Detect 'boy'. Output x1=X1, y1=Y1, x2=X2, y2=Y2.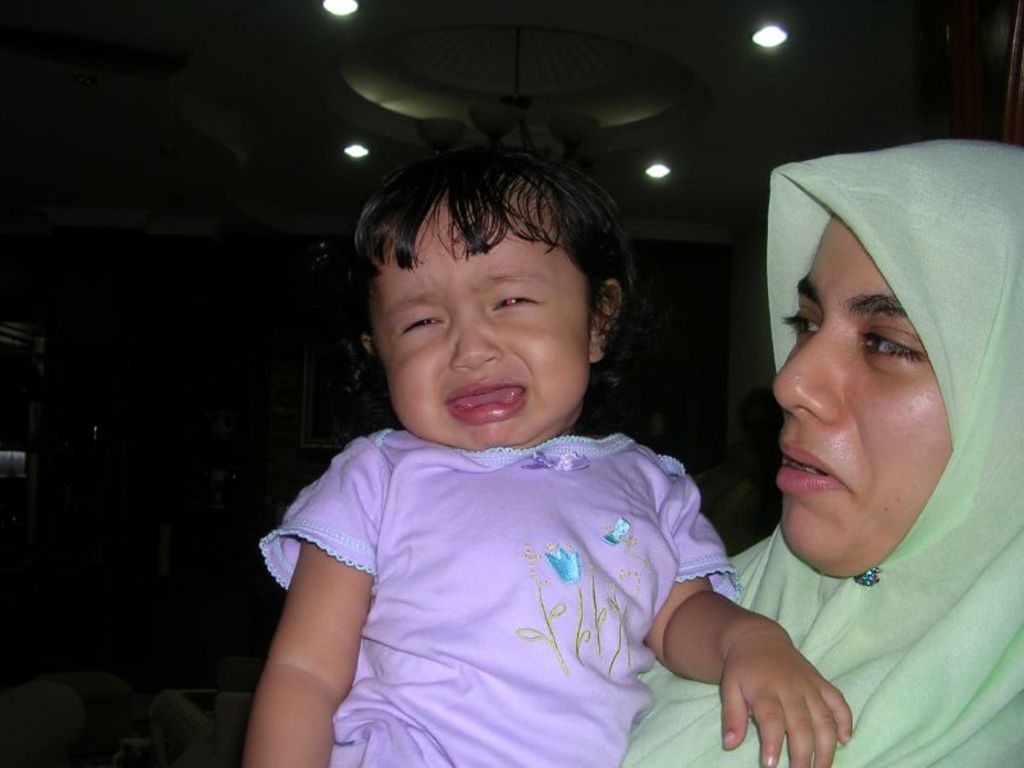
x1=275, y1=268, x2=768, y2=765.
